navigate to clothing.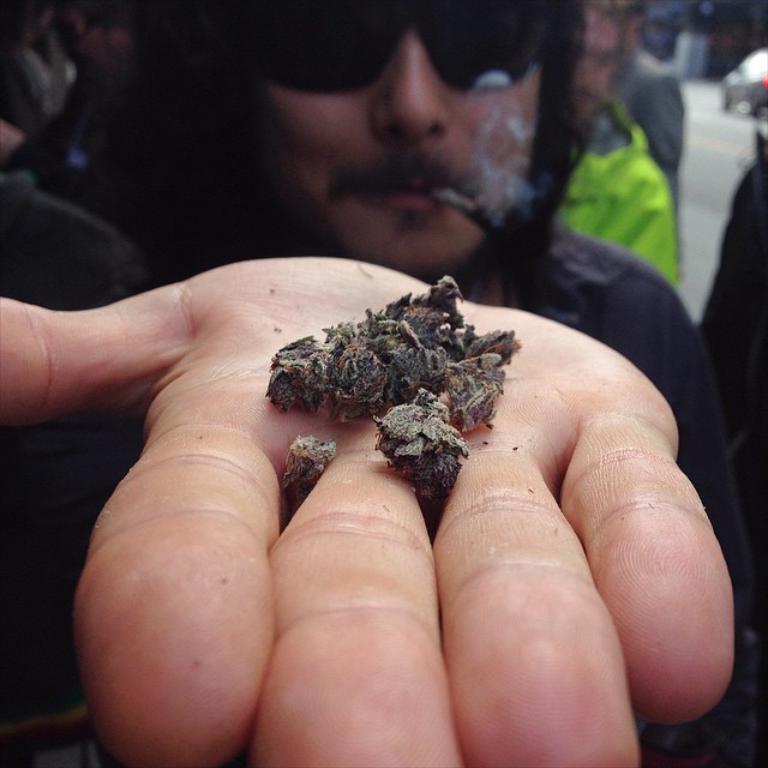
Navigation target: region(0, 157, 767, 767).
